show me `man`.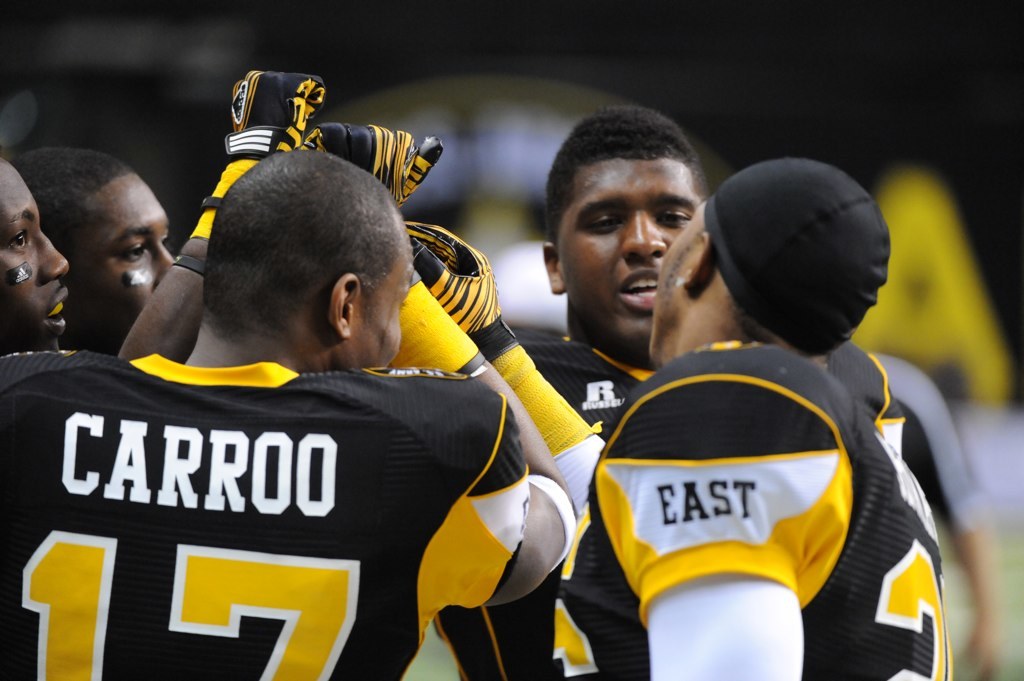
`man` is here: (left=0, top=139, right=182, bottom=357).
